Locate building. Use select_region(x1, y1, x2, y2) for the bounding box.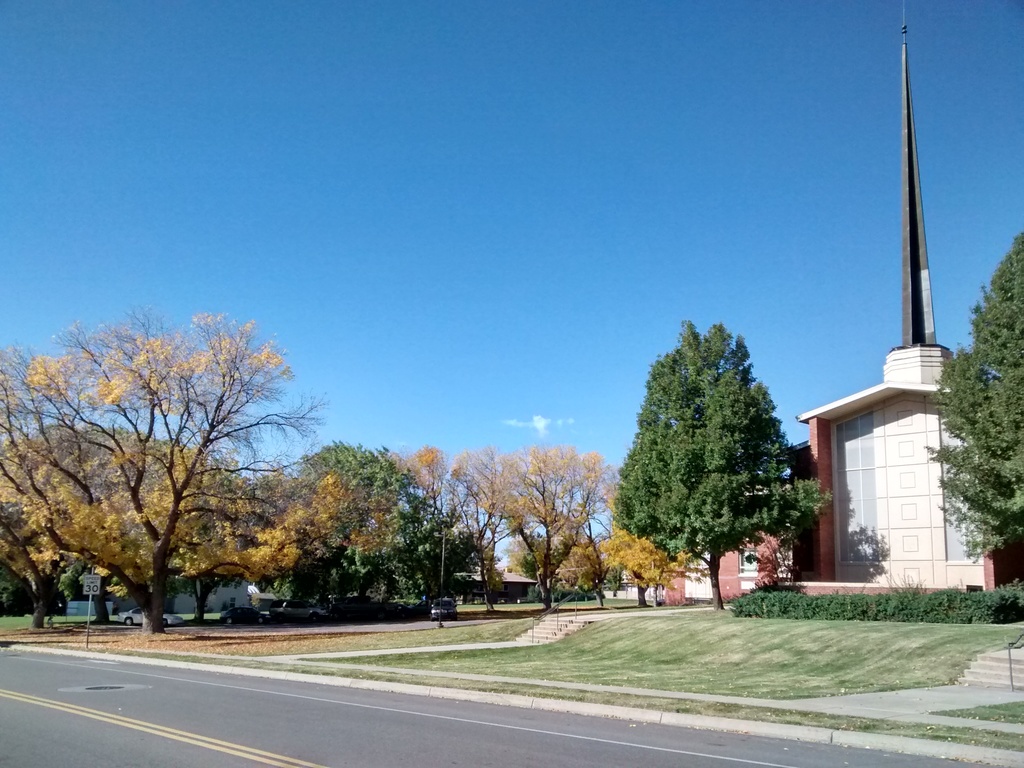
select_region(661, 6, 1017, 600).
